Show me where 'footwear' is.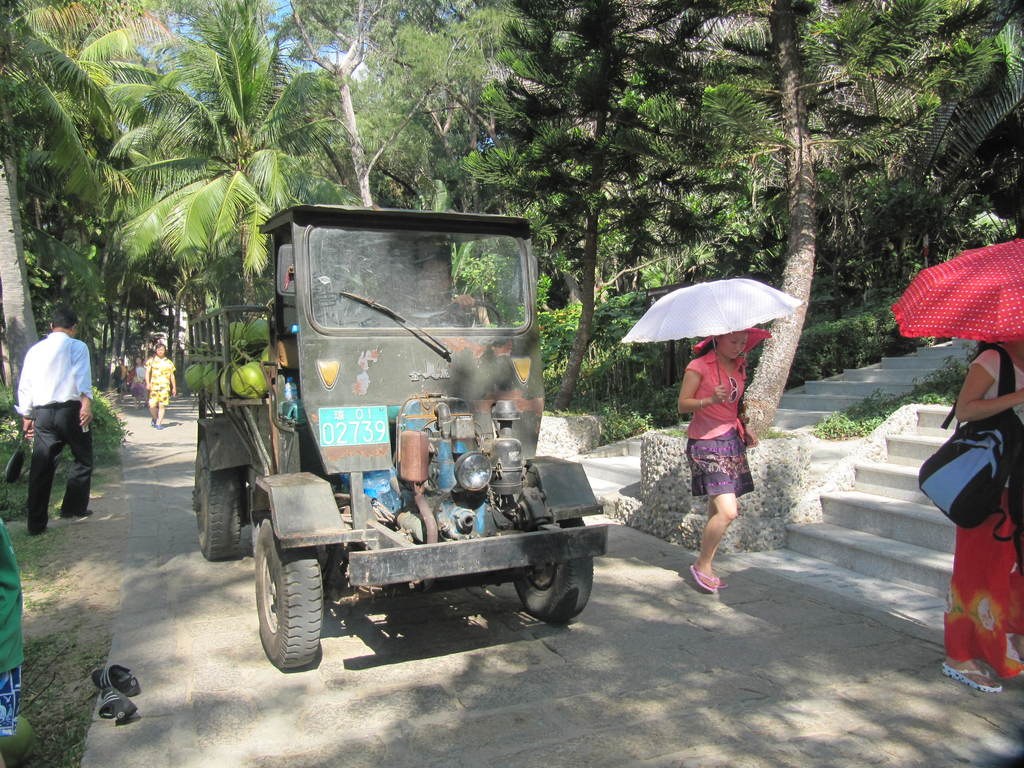
'footwear' is at locate(99, 686, 137, 726).
